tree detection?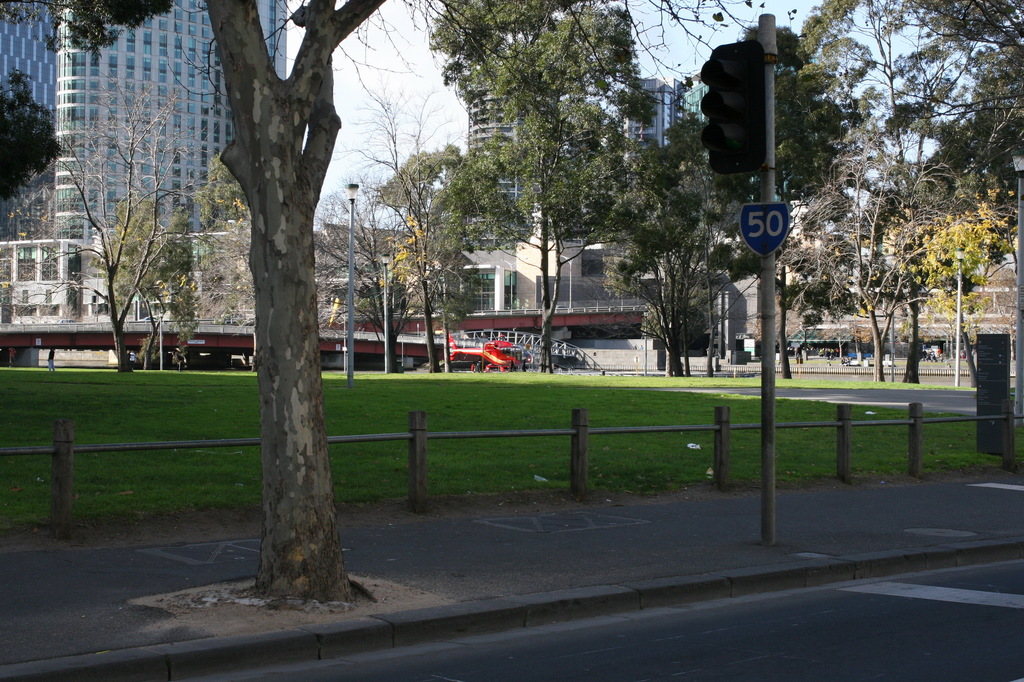
{"x1": 441, "y1": 0, "x2": 646, "y2": 361}
